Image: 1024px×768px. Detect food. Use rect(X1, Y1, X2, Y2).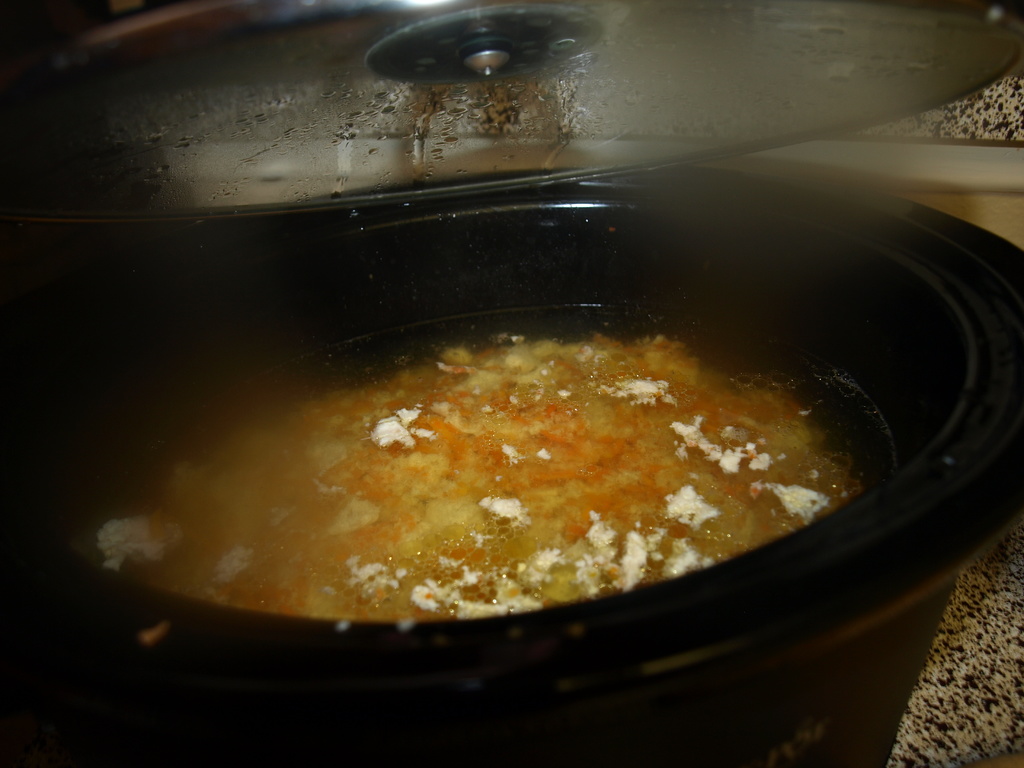
rect(84, 337, 847, 623).
